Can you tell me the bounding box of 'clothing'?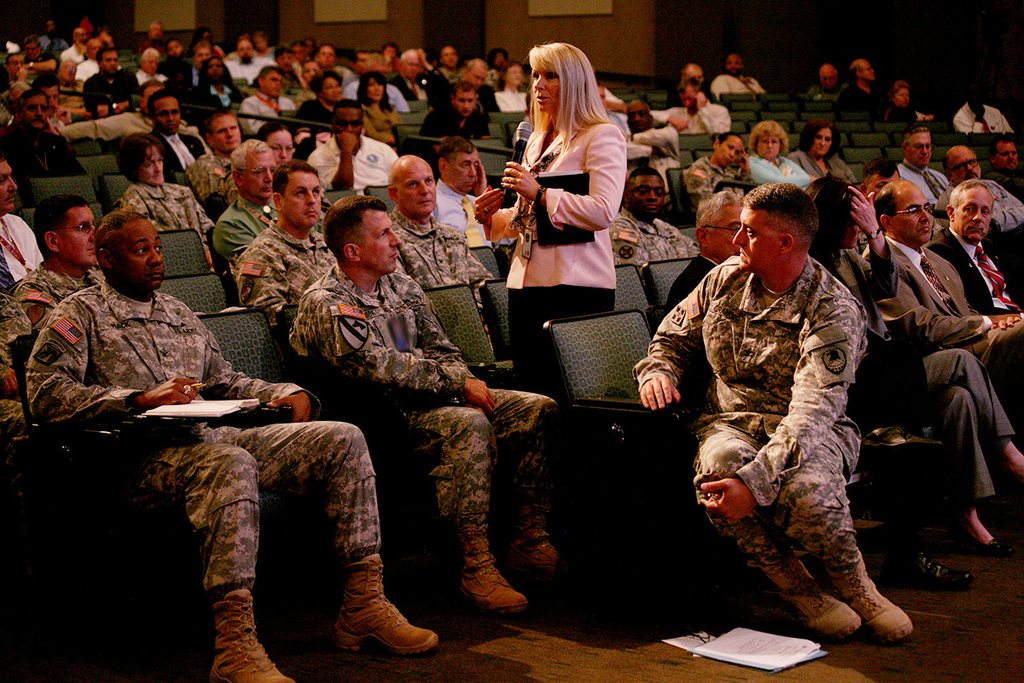
x1=61, y1=38, x2=84, y2=64.
